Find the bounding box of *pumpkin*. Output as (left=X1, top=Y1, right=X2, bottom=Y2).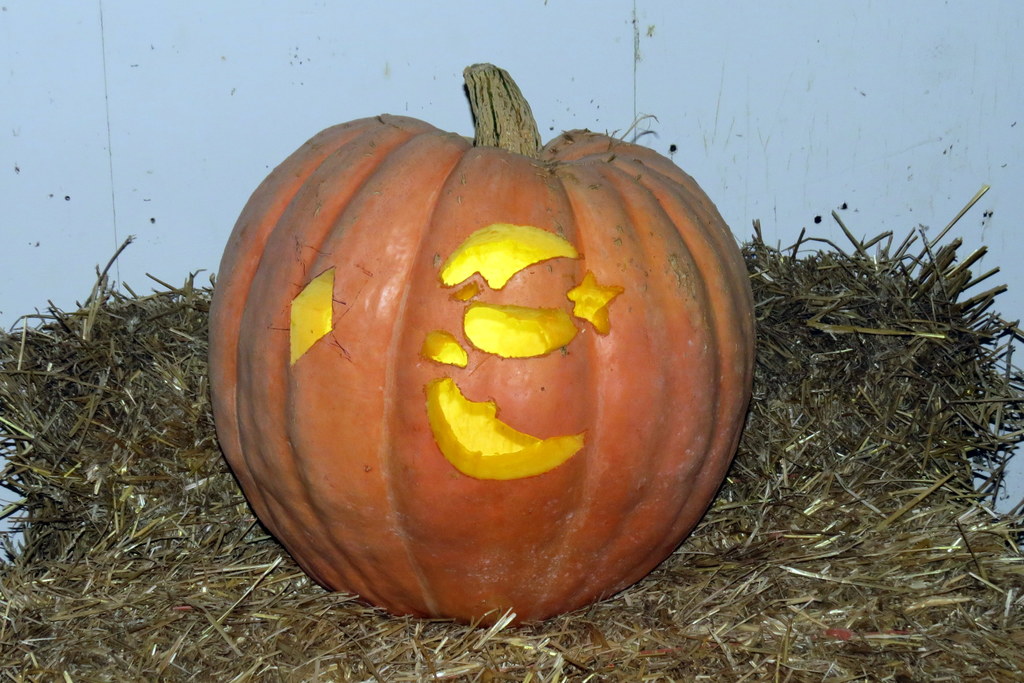
(left=207, top=60, right=757, bottom=627).
